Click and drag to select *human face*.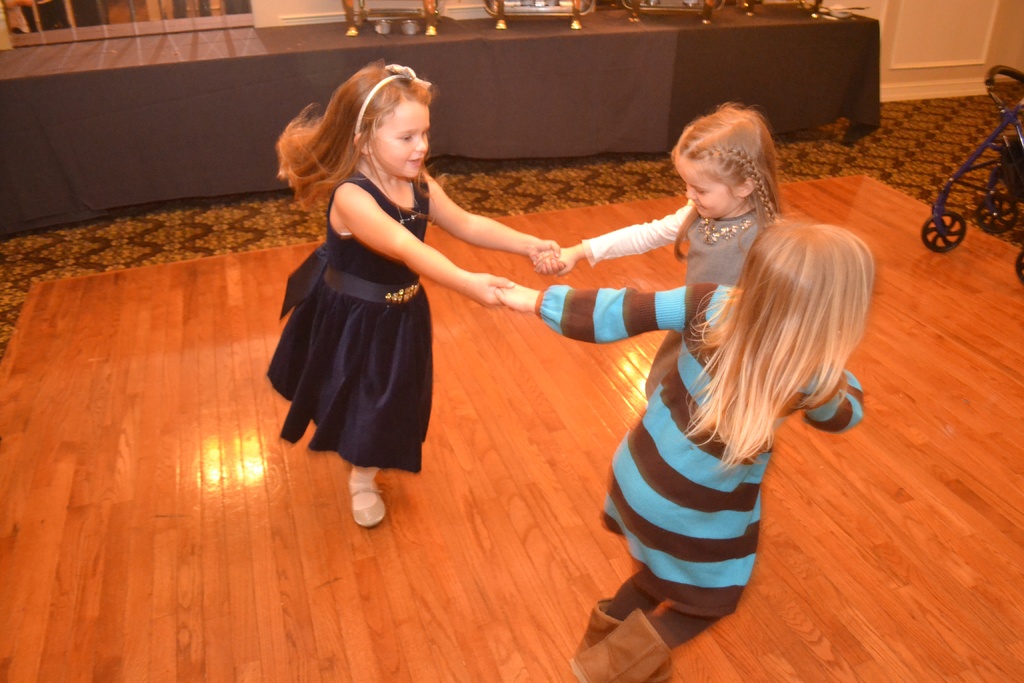
Selection: 372, 106, 429, 177.
